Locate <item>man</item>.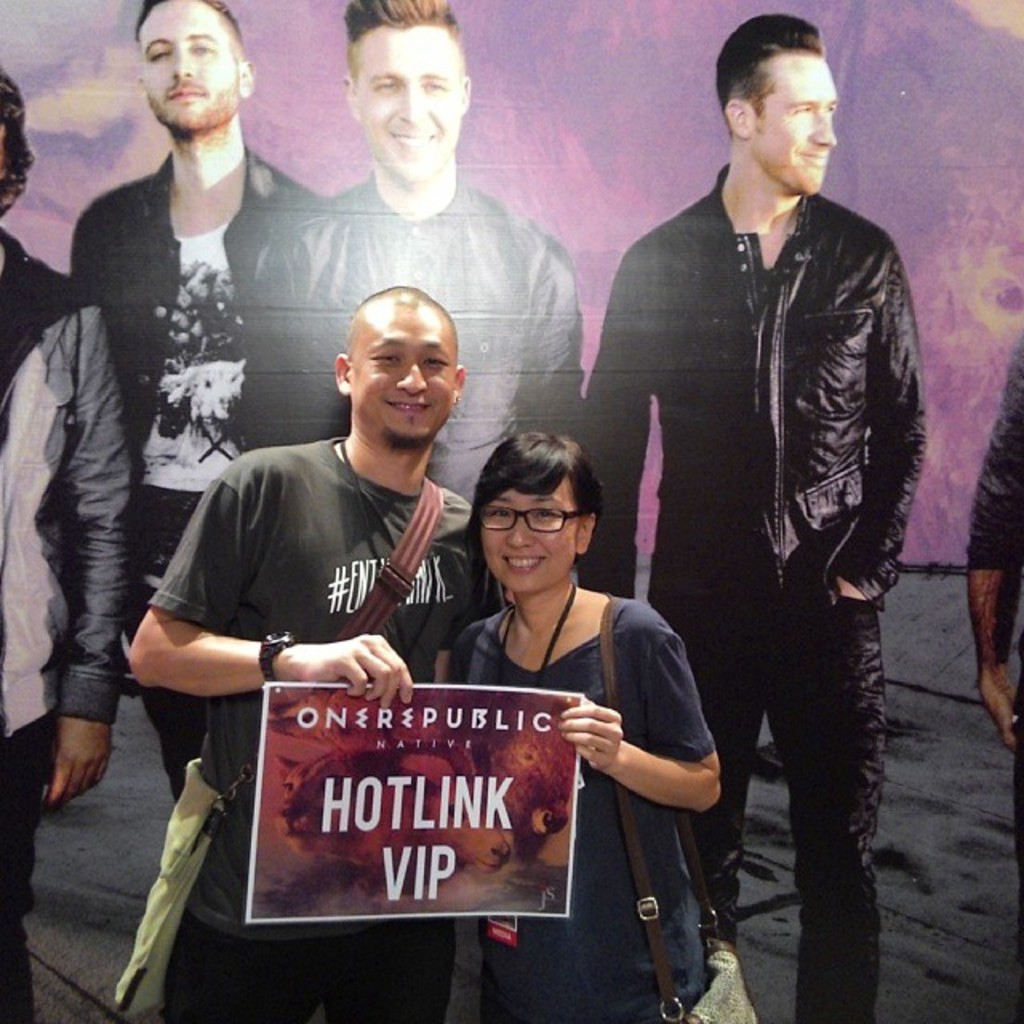
Bounding box: detection(128, 286, 498, 1022).
